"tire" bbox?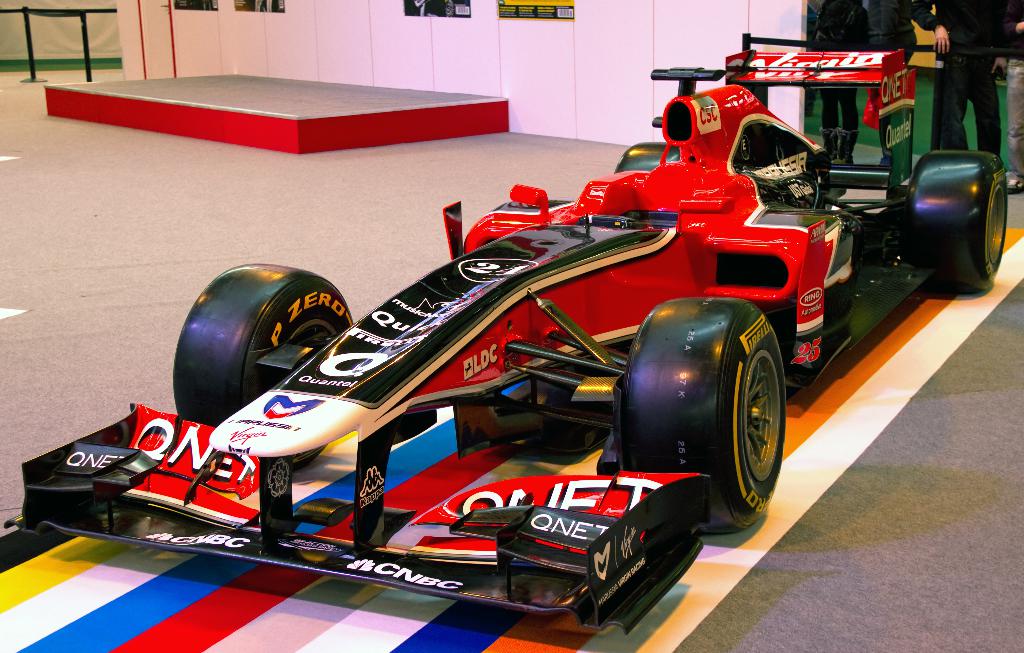
[x1=912, y1=152, x2=1006, y2=294]
